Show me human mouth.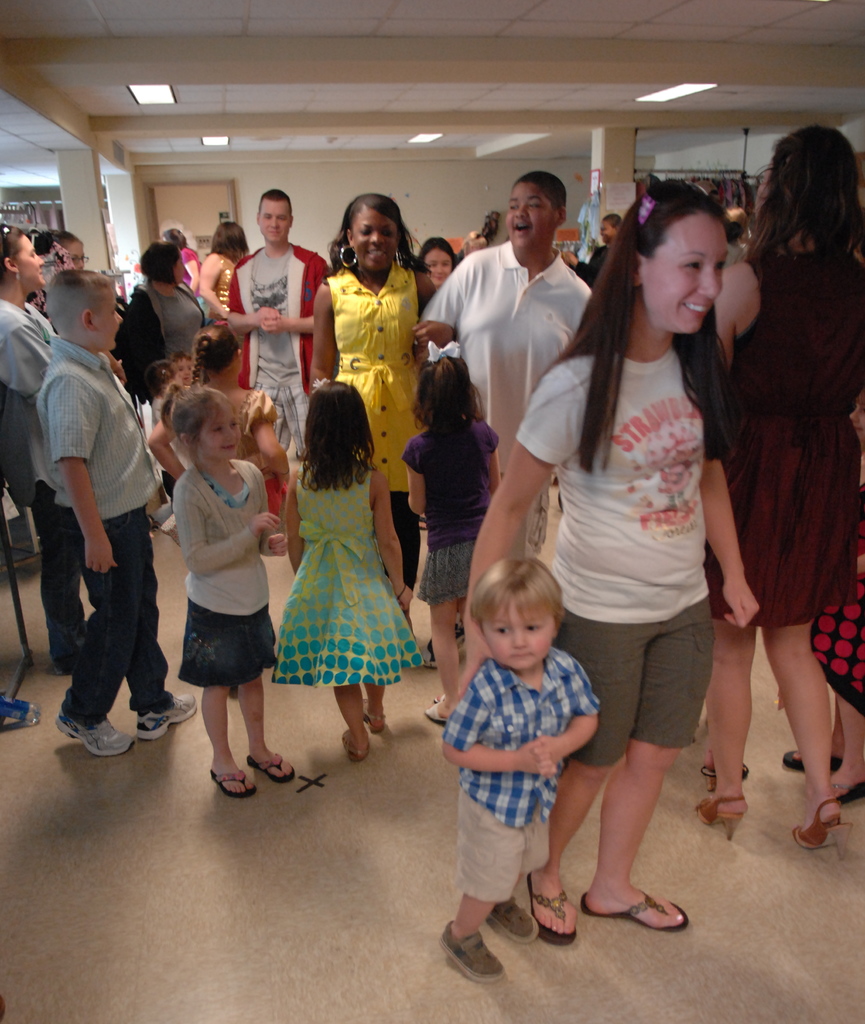
human mouth is here: (269,230,279,234).
